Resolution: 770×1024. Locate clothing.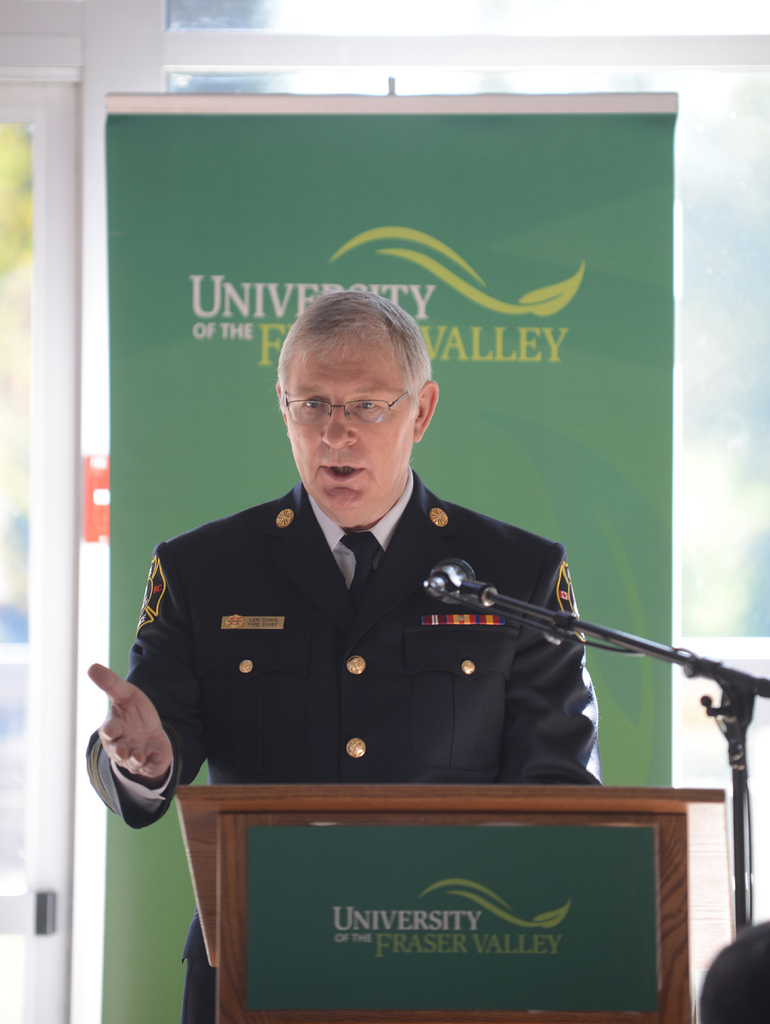
[145,536,593,758].
